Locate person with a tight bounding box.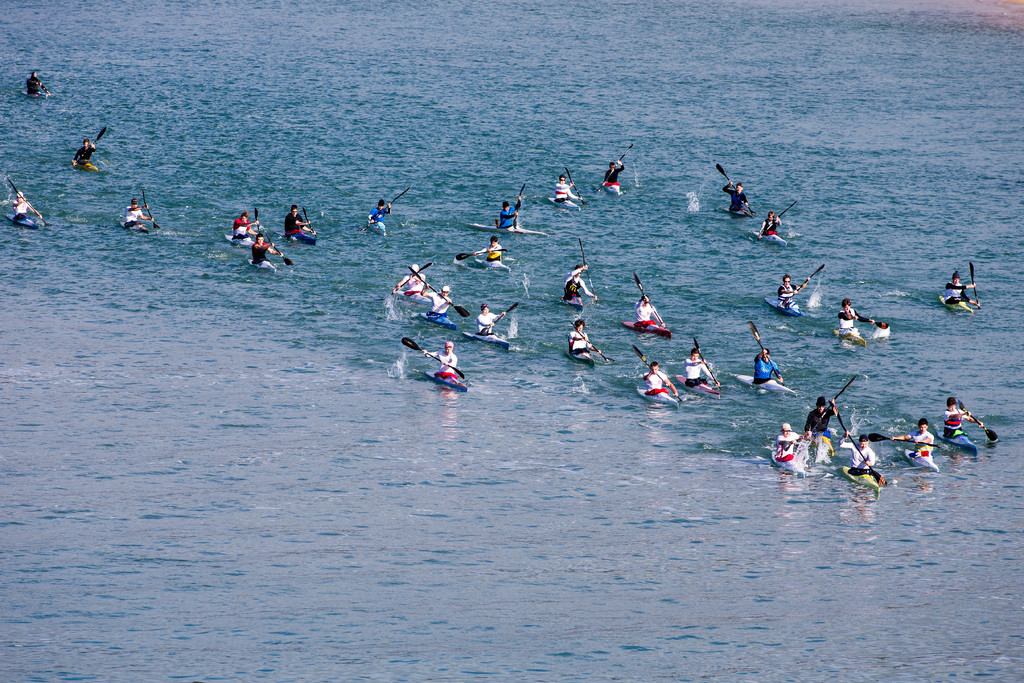
(x1=430, y1=284, x2=455, y2=320).
